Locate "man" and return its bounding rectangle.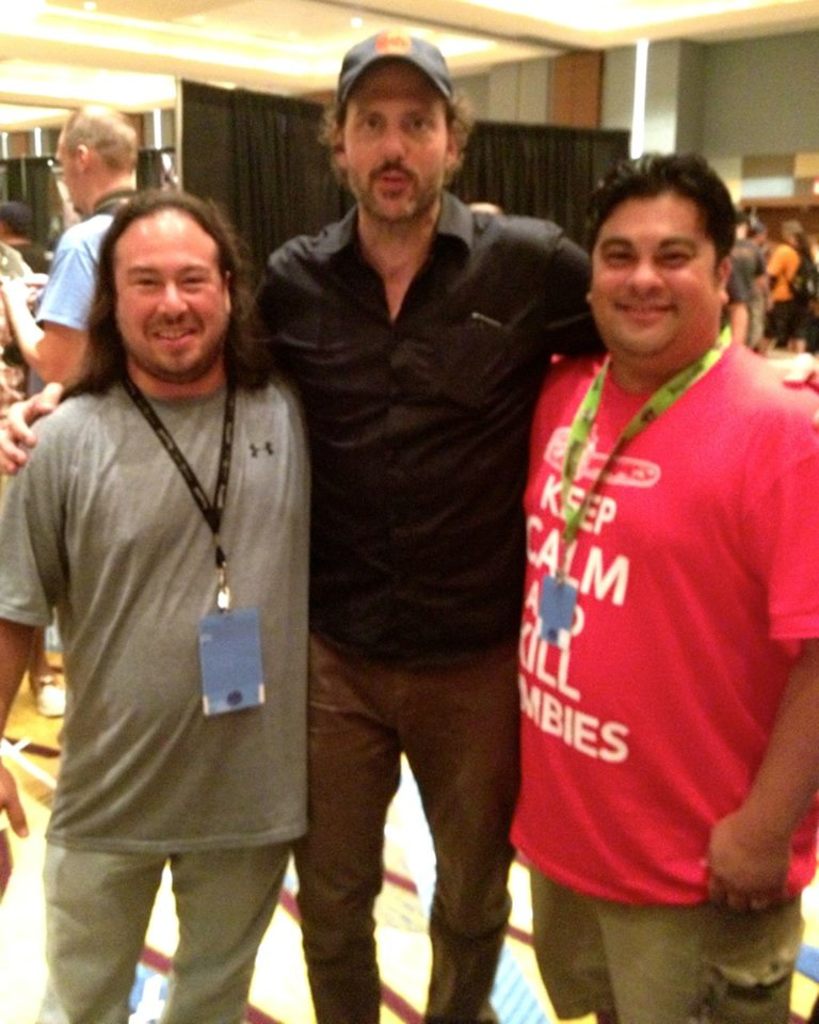
(0, 102, 151, 378).
